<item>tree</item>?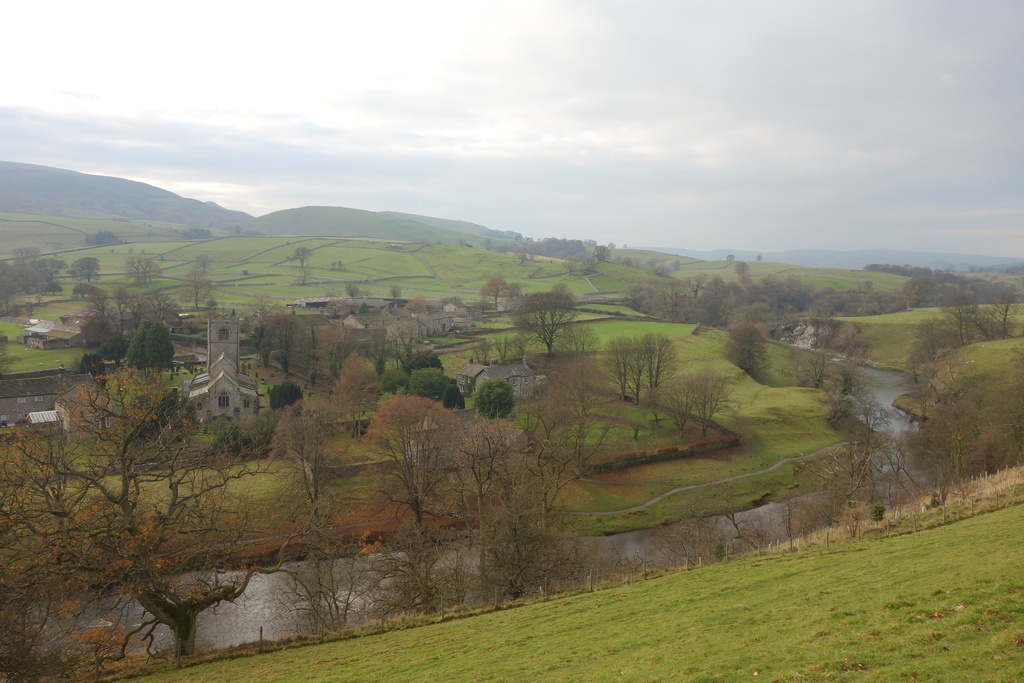
624/332/643/404
